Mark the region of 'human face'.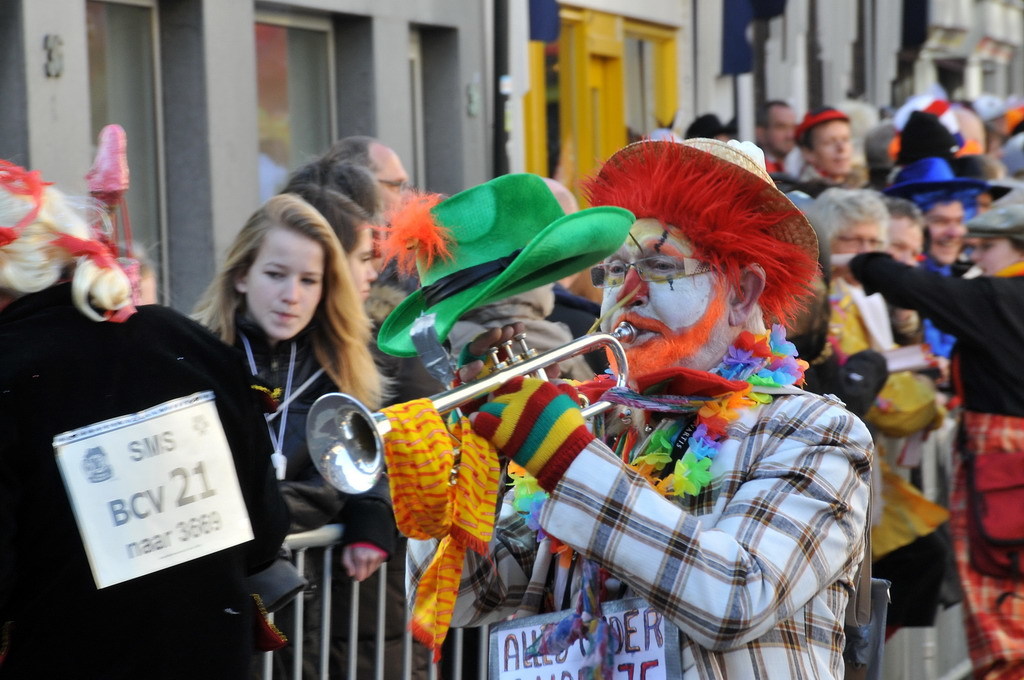
Region: {"x1": 352, "y1": 227, "x2": 376, "y2": 301}.
